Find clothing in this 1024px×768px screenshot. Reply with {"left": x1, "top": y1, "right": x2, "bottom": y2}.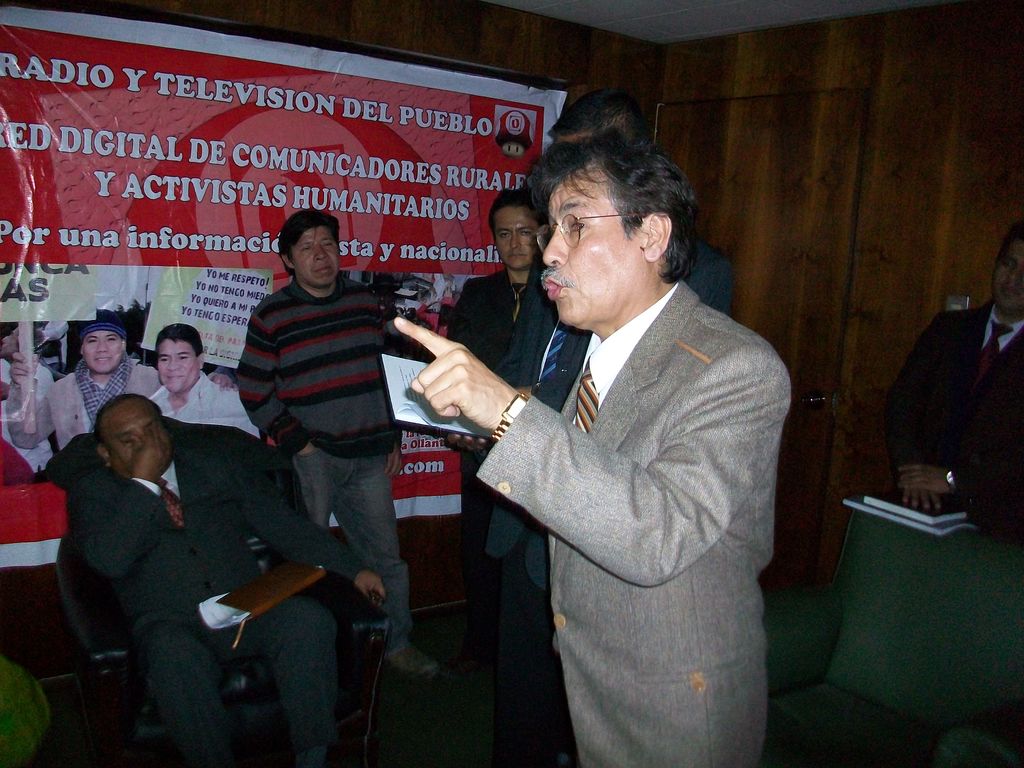
{"left": 71, "top": 458, "right": 357, "bottom": 767}.
